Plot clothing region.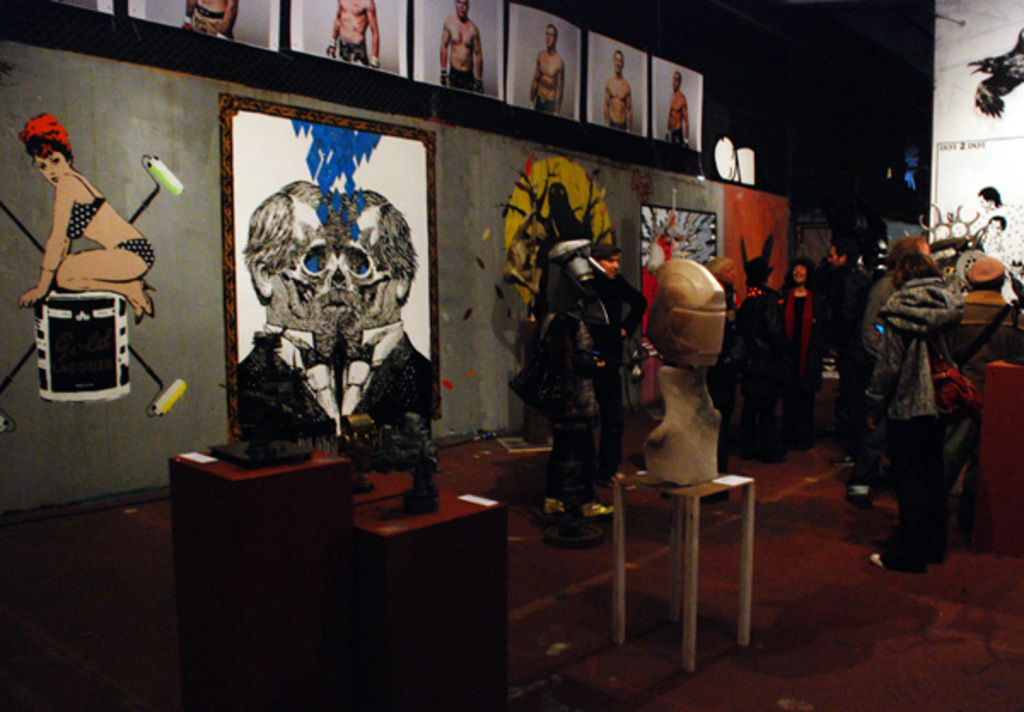
Plotted at bbox=(867, 271, 969, 569).
